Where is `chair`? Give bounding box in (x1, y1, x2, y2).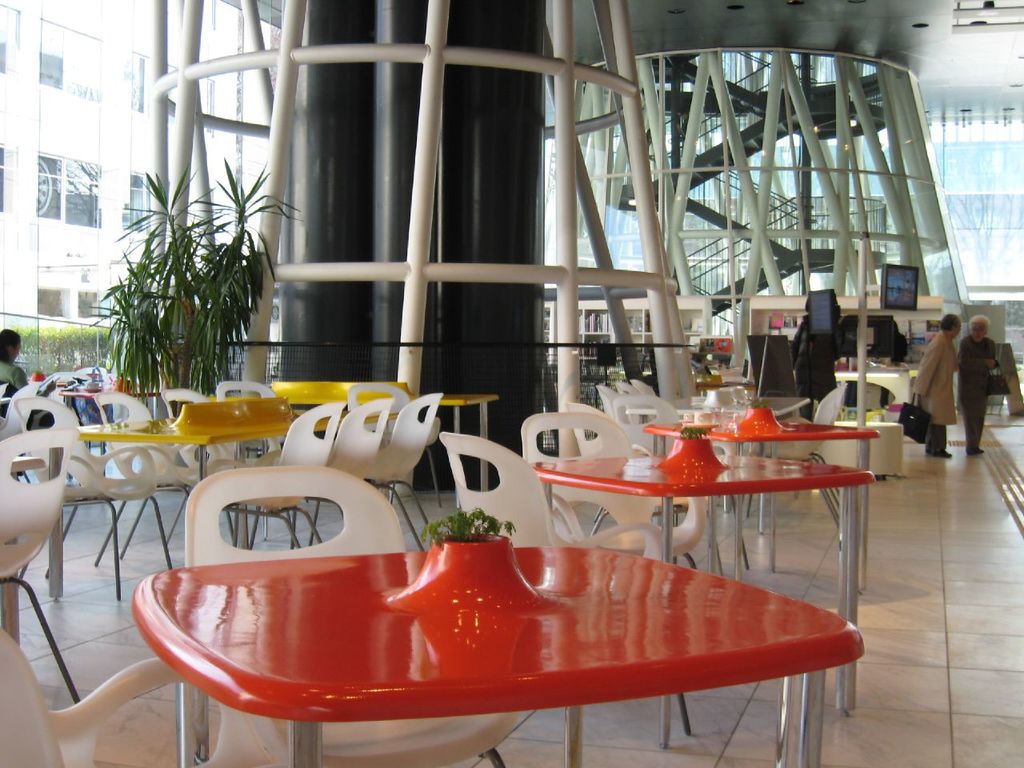
(302, 389, 443, 554).
